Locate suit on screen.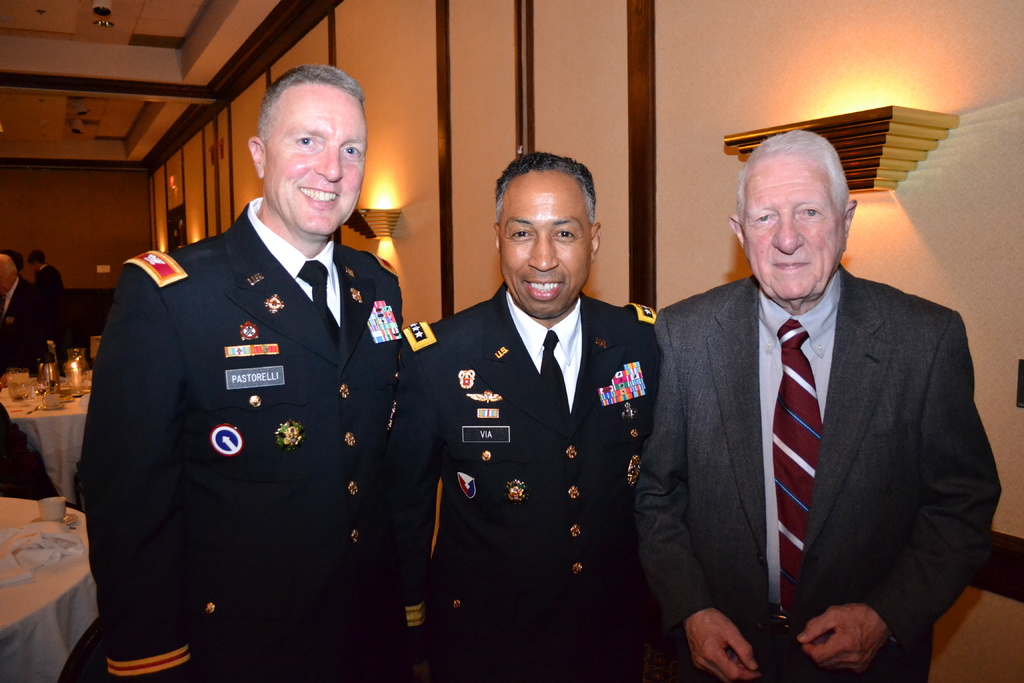
On screen at bbox=(630, 261, 1002, 682).
